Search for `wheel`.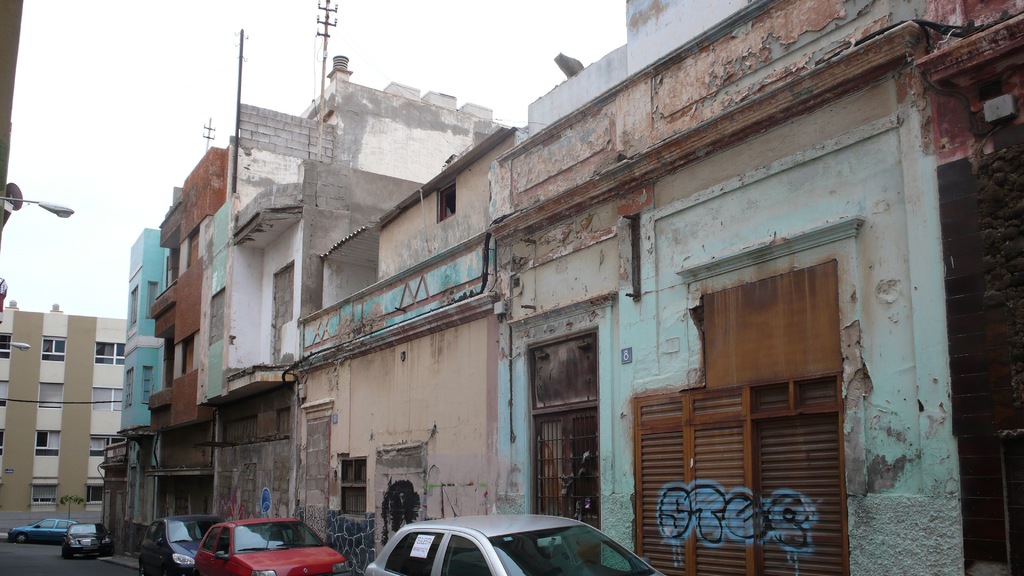
Found at detection(138, 564, 148, 575).
